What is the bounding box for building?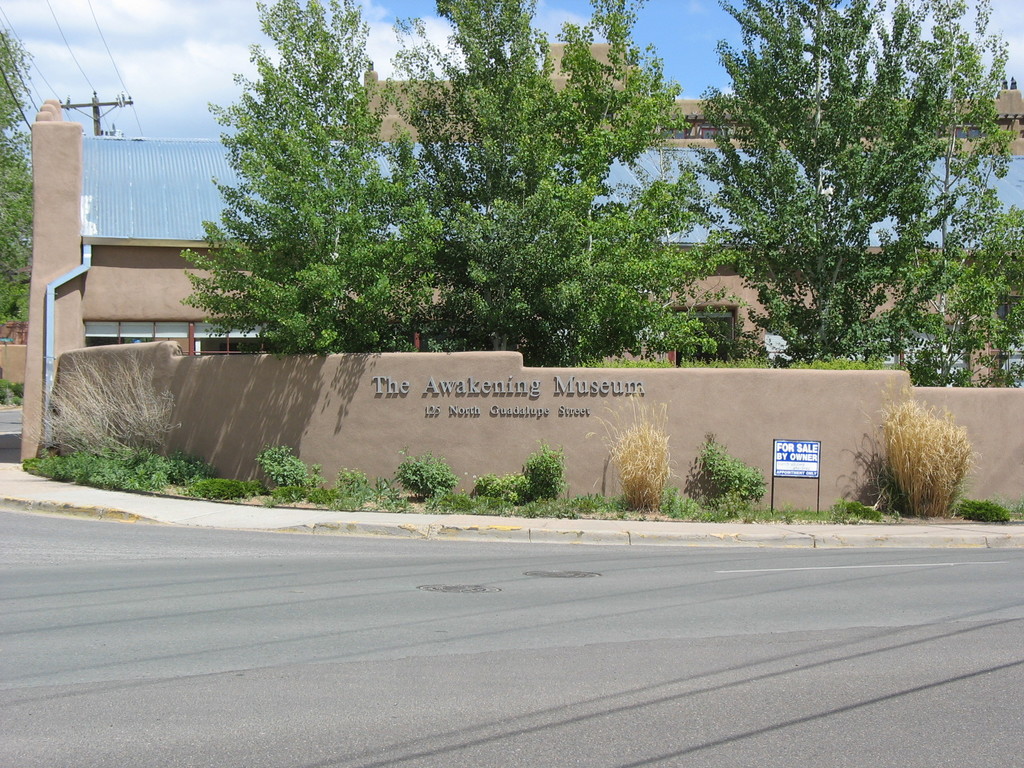
19,100,1023,460.
